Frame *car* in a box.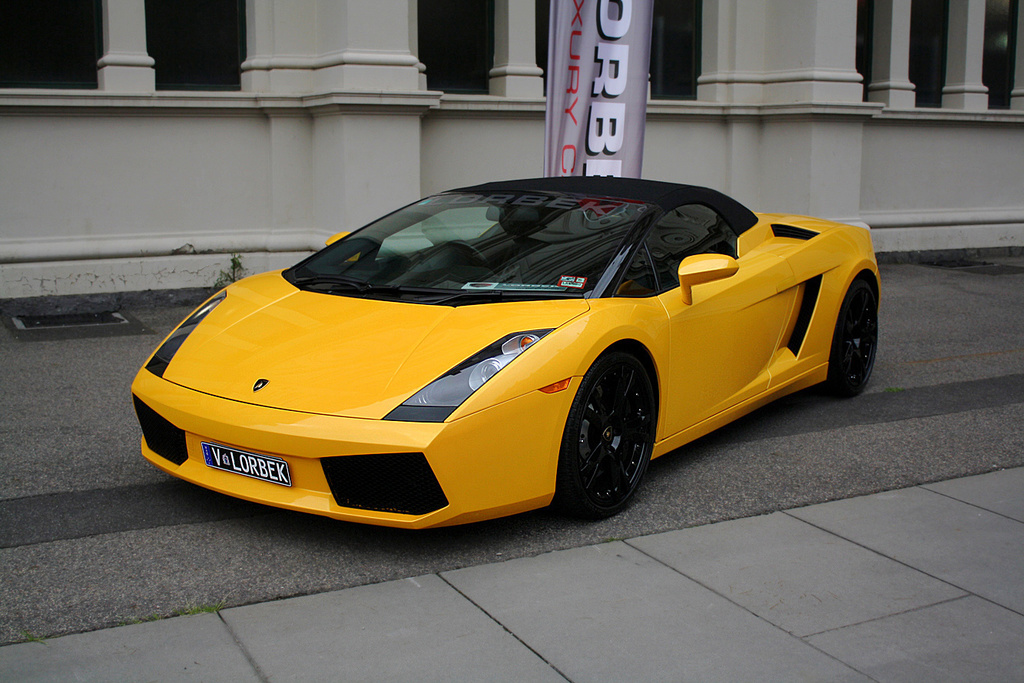
bbox(131, 165, 872, 535).
